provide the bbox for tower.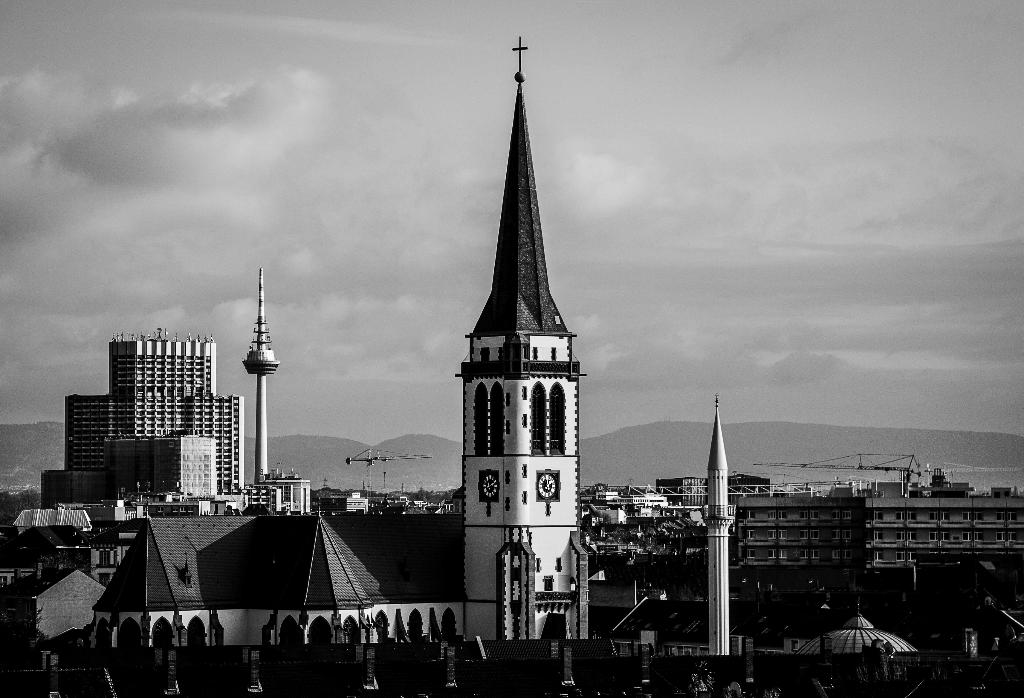
rect(698, 384, 737, 659).
